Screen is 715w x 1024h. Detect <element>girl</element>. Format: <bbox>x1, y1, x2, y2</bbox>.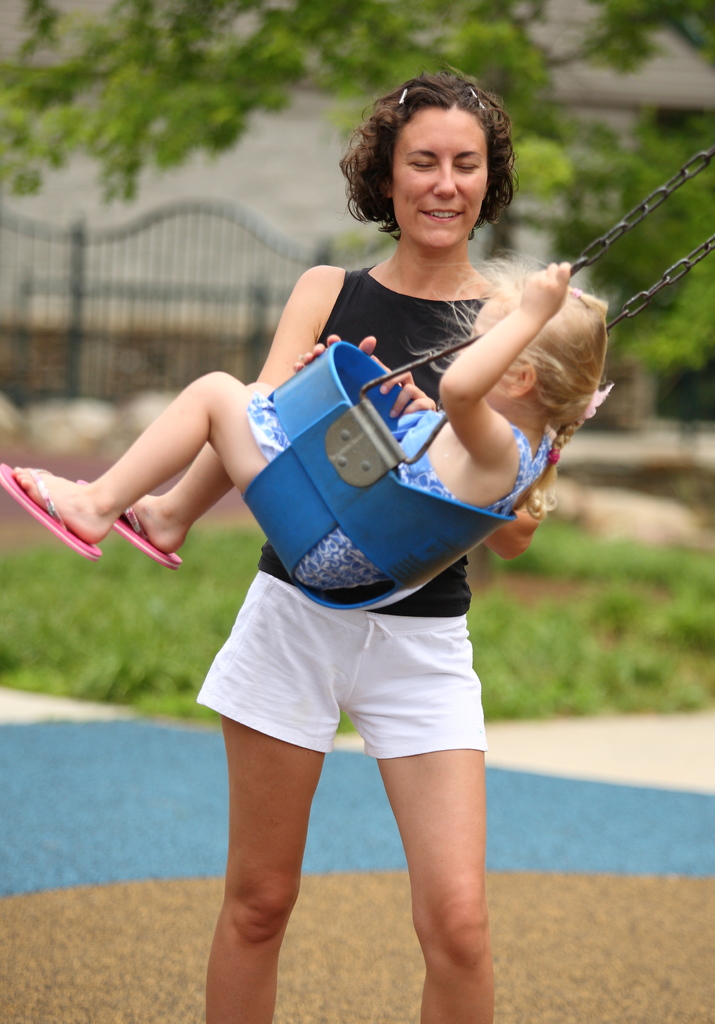
<bbox>202, 68, 485, 1023</bbox>.
